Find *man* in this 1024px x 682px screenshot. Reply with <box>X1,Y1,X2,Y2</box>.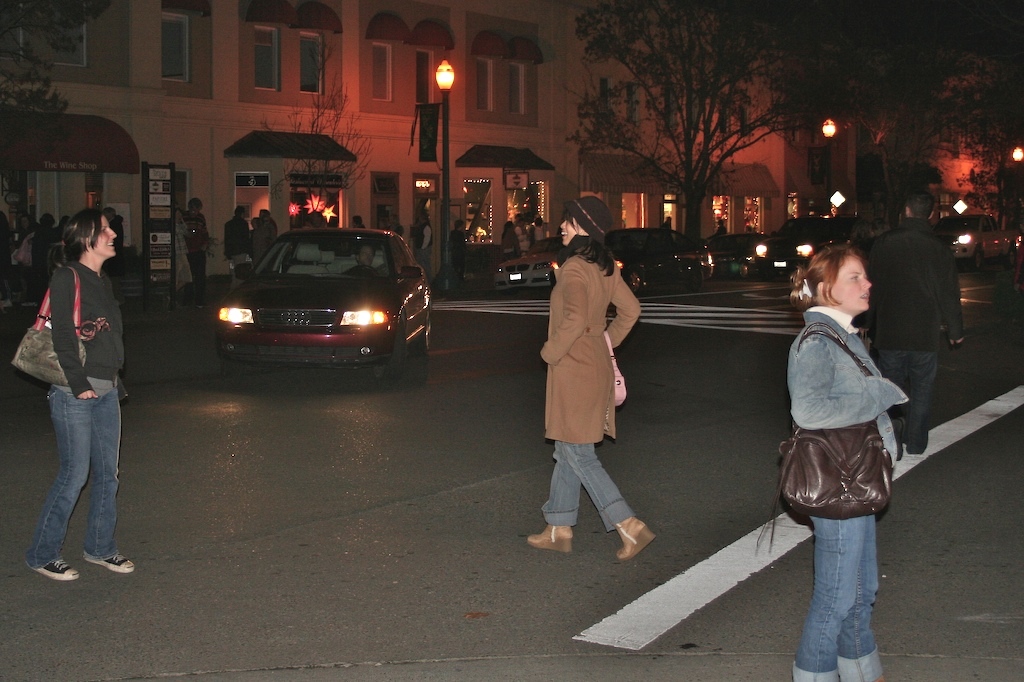
<box>174,196,214,314</box>.
